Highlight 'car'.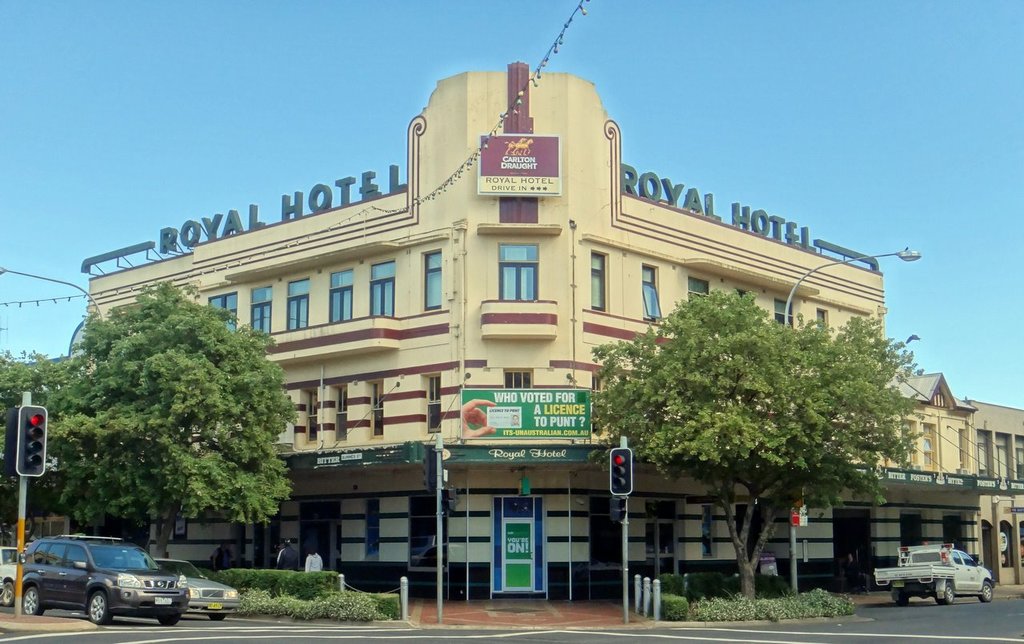
Highlighted region: l=114, t=557, r=239, b=621.
